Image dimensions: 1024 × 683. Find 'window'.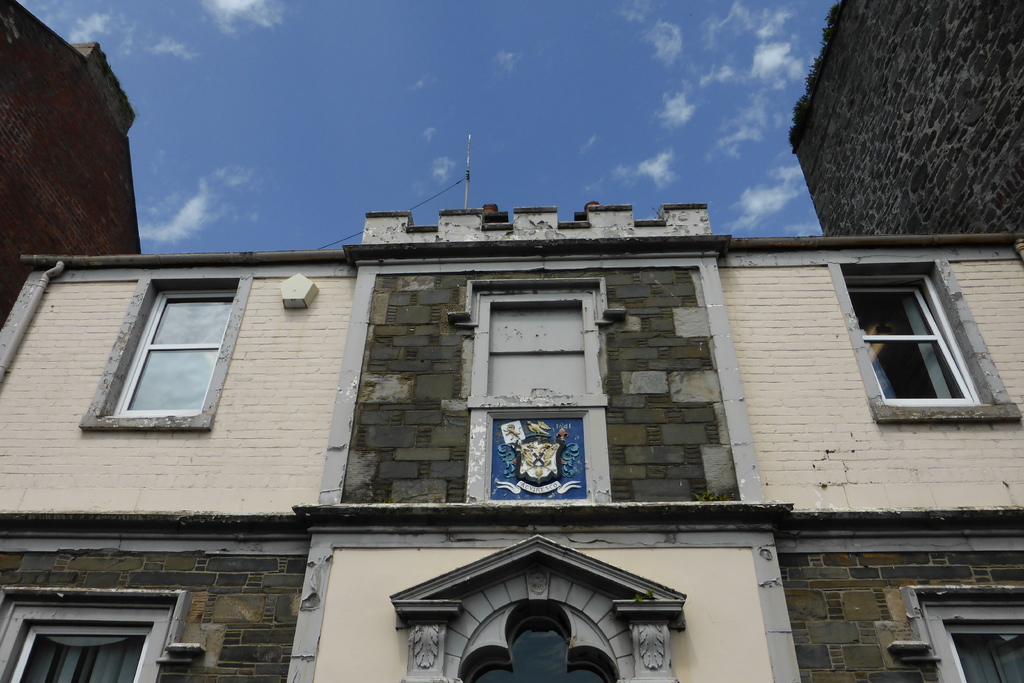
<bbox>84, 276, 252, 429</bbox>.
